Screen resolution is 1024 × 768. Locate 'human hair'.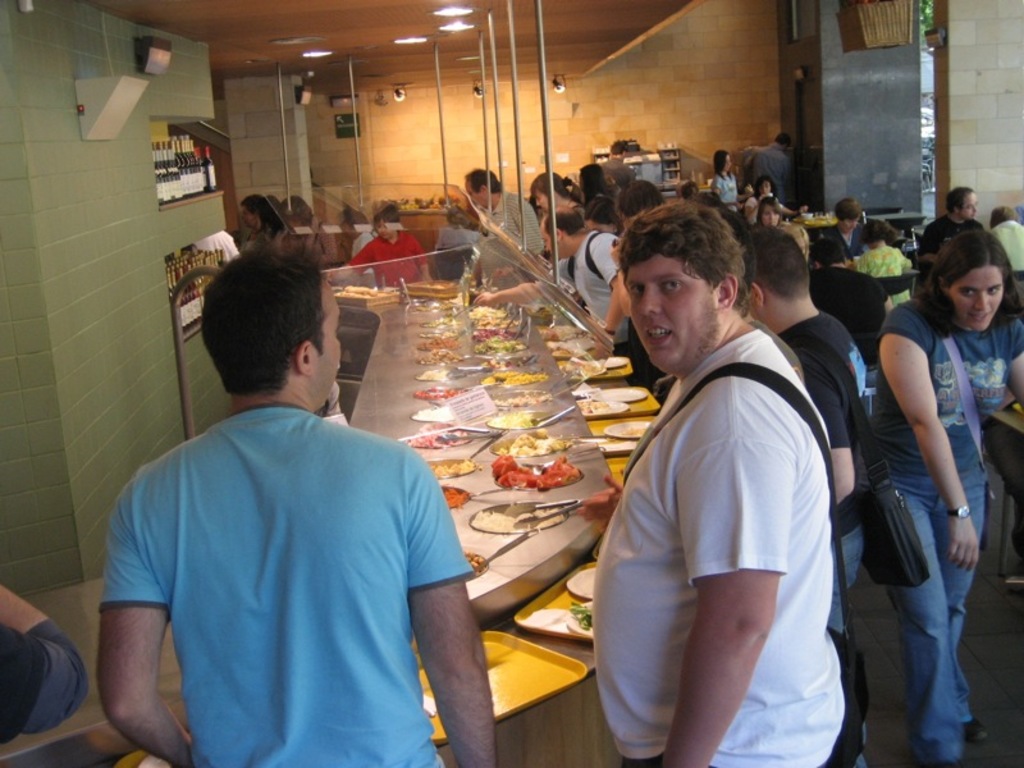
[left=773, top=128, right=788, bottom=150].
